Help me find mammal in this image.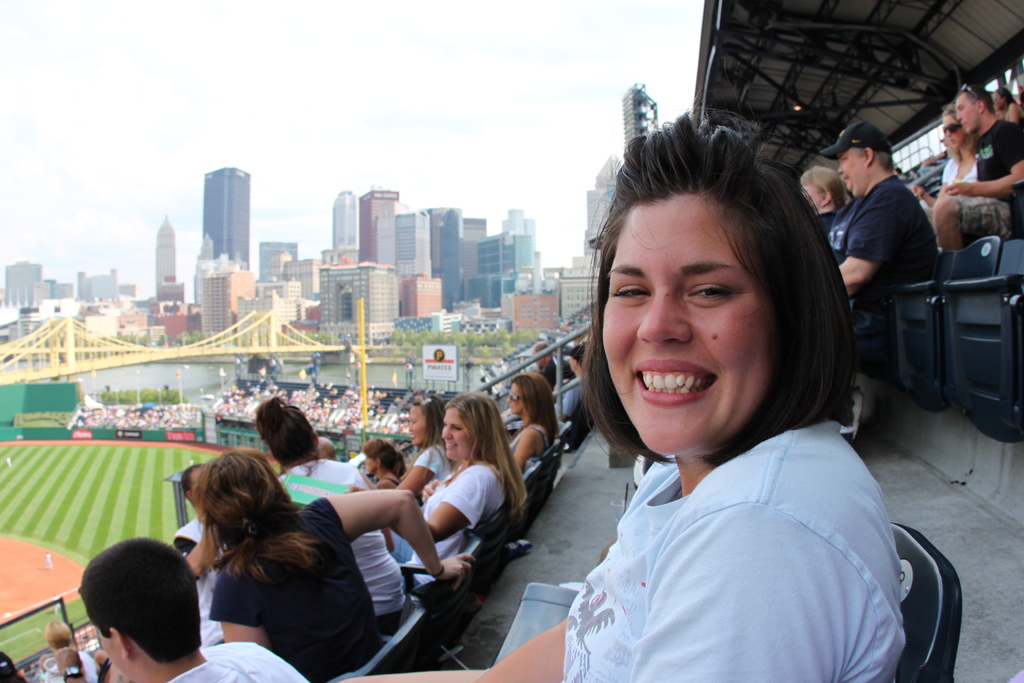
Found it: 407/386/532/605.
